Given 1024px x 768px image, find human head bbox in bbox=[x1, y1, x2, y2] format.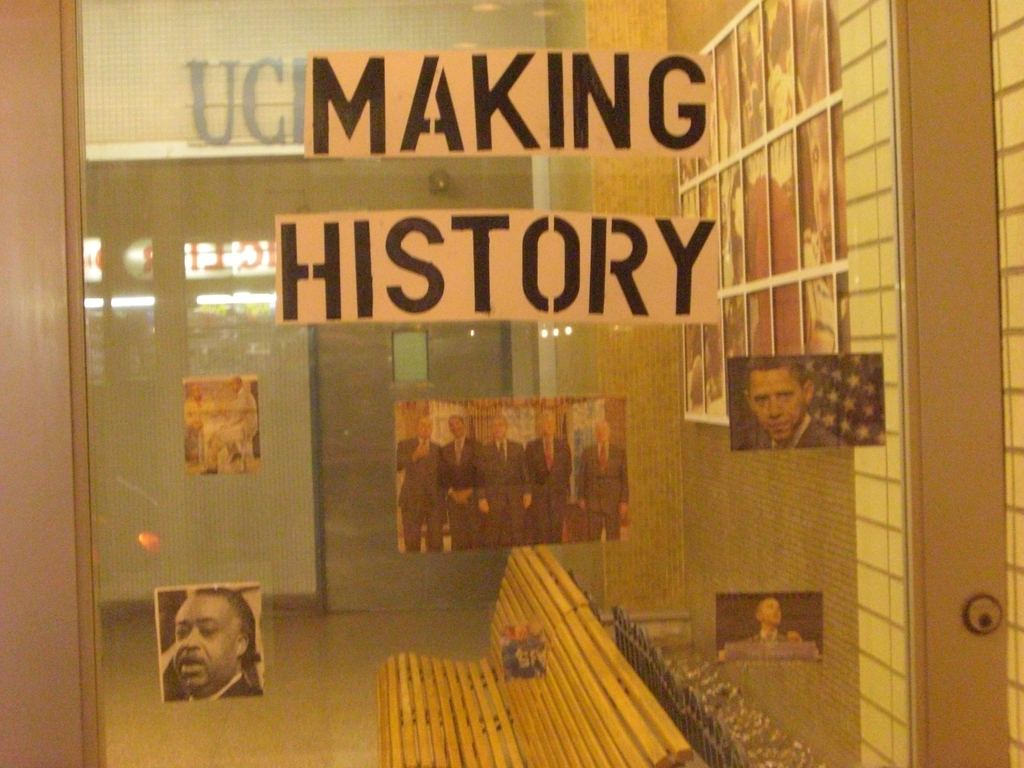
bbox=[172, 594, 248, 708].
